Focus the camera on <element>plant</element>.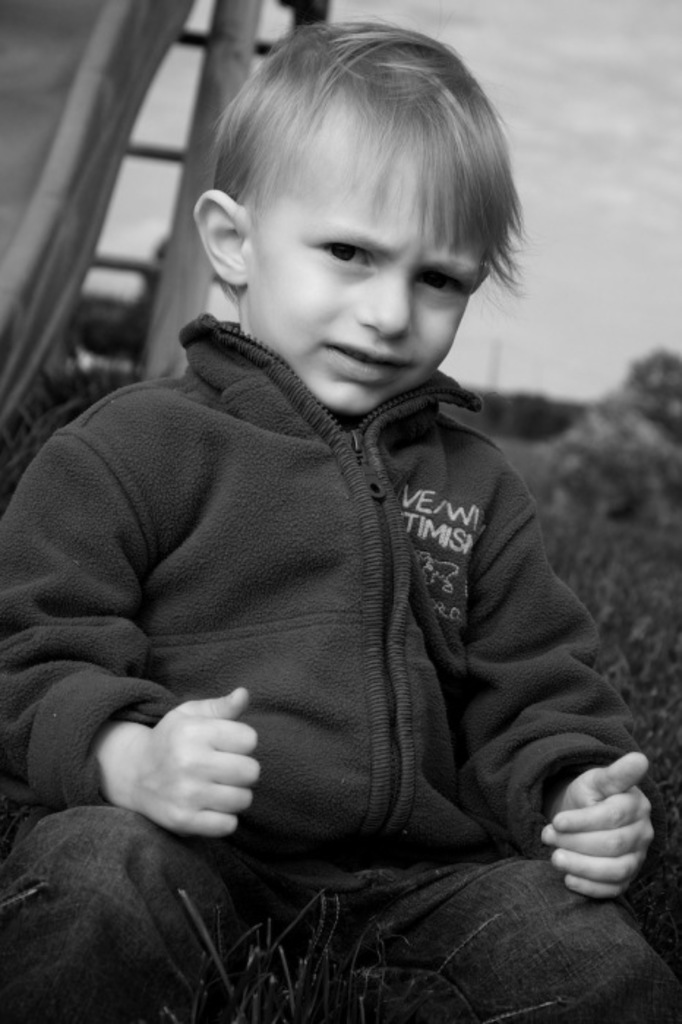
Focus region: (left=509, top=348, right=681, bottom=547).
